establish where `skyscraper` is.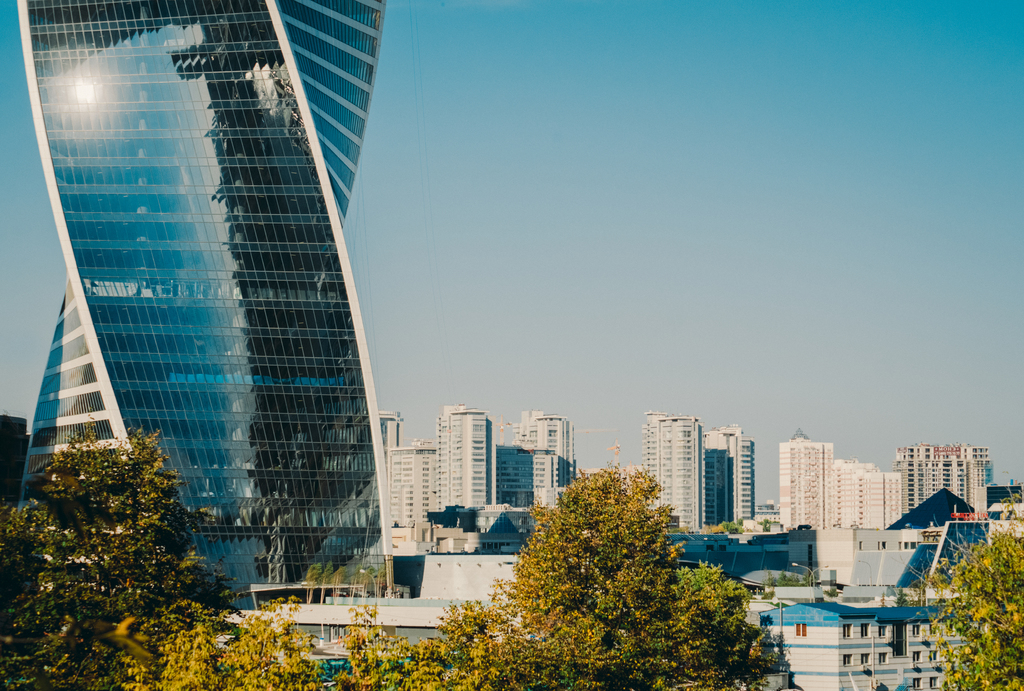
Established at [x1=824, y1=460, x2=899, y2=529].
